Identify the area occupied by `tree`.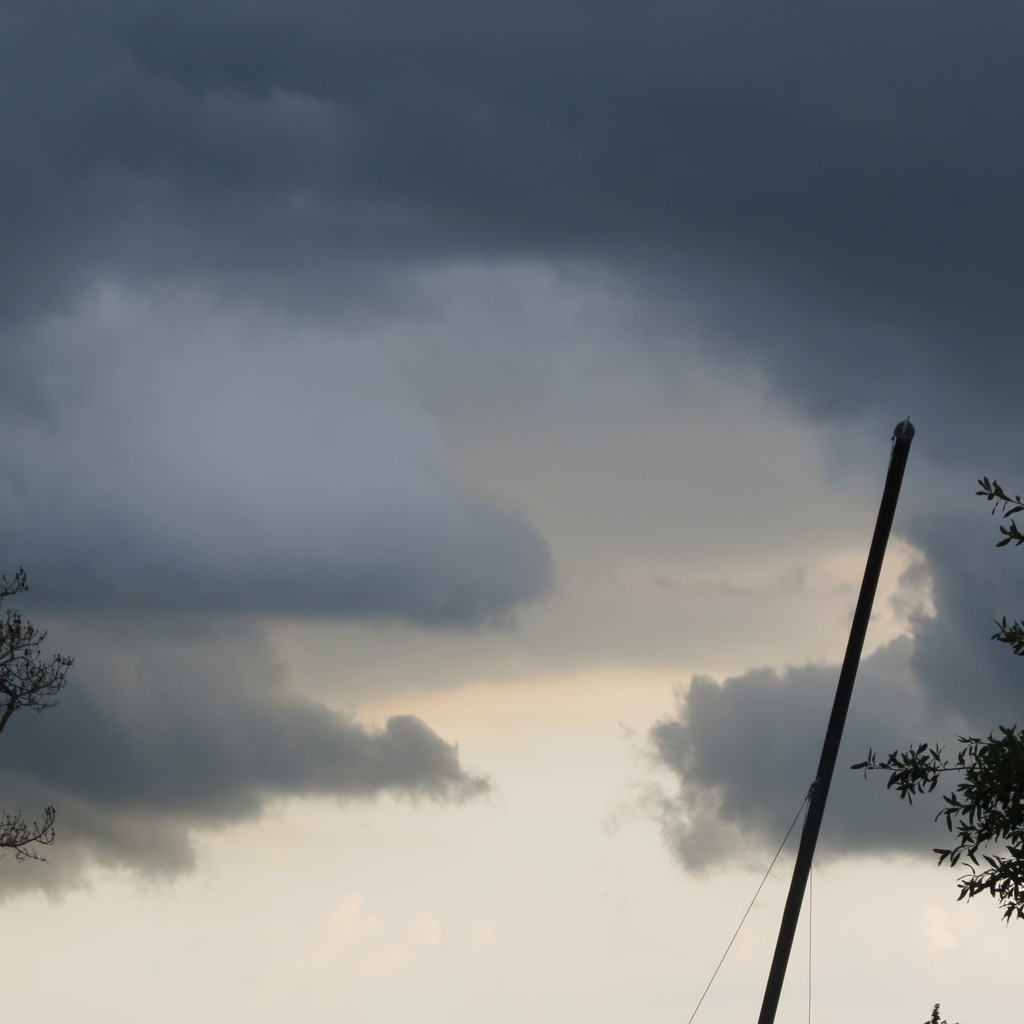
Area: left=0, top=564, right=72, bottom=865.
